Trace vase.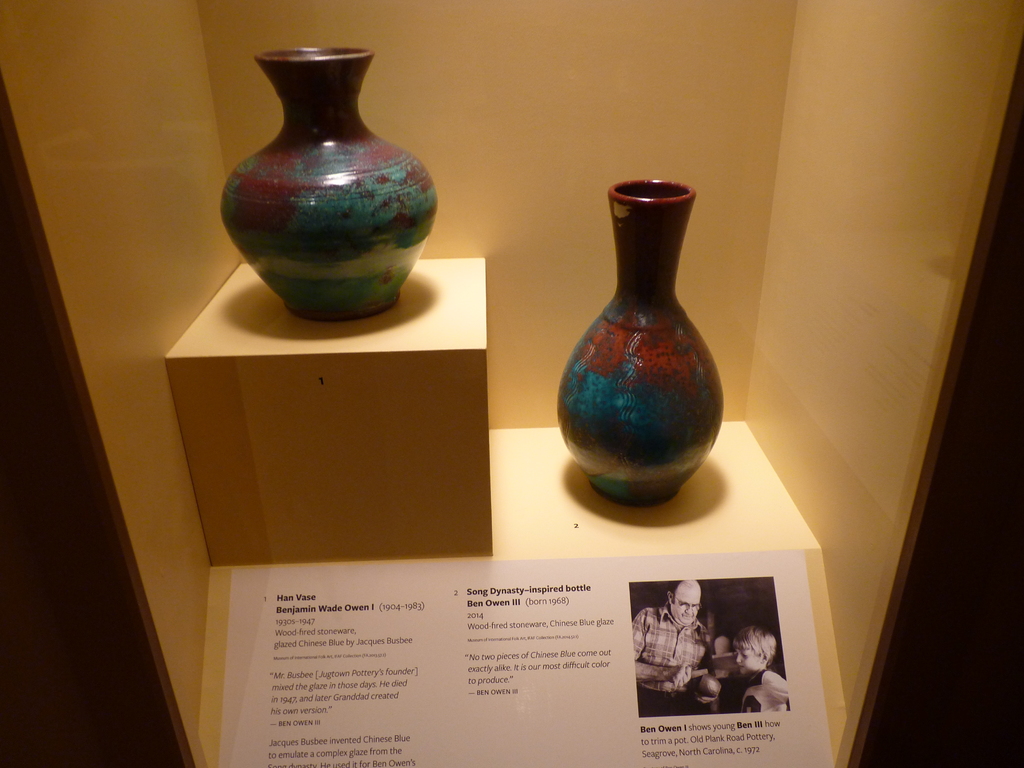
Traced to x1=543 y1=180 x2=724 y2=508.
